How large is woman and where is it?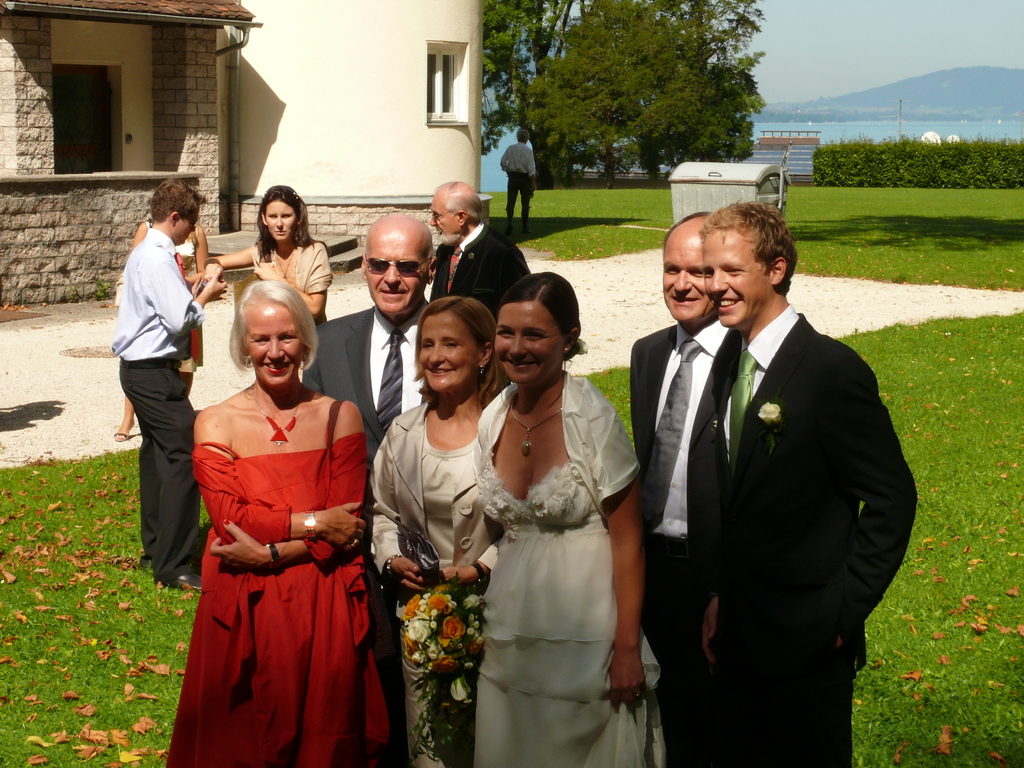
Bounding box: crop(211, 184, 334, 325).
